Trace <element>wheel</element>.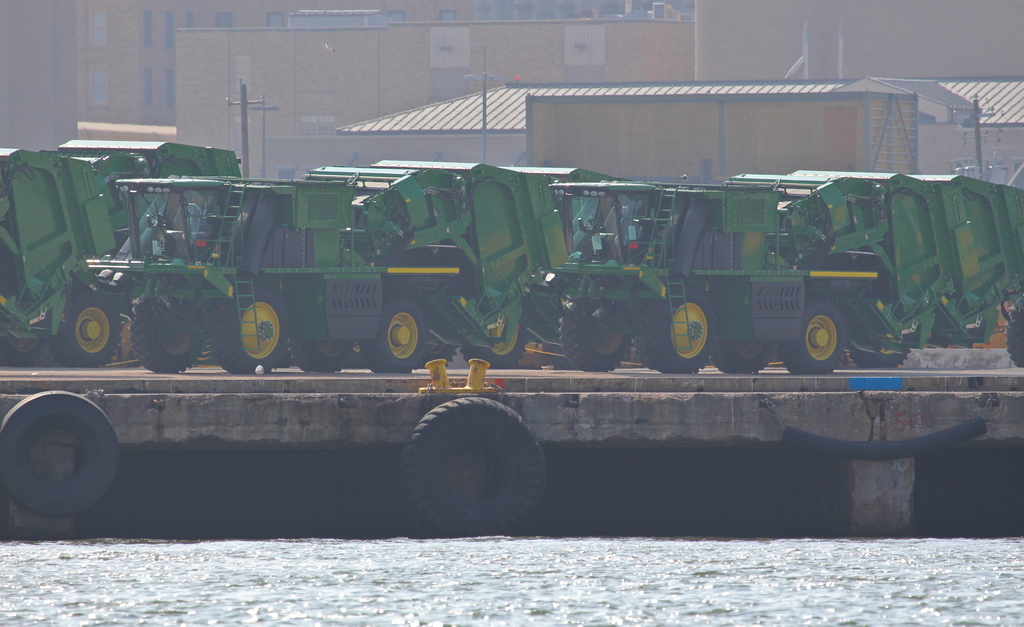
Traced to locate(391, 407, 552, 521).
